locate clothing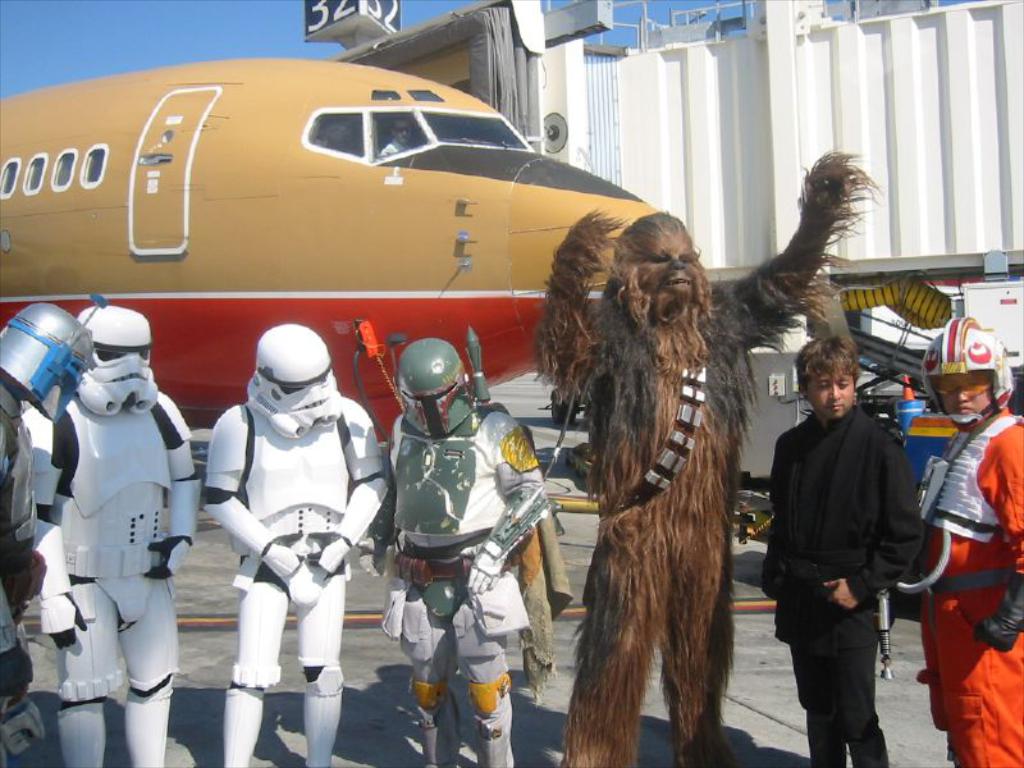
crop(216, 401, 389, 704)
